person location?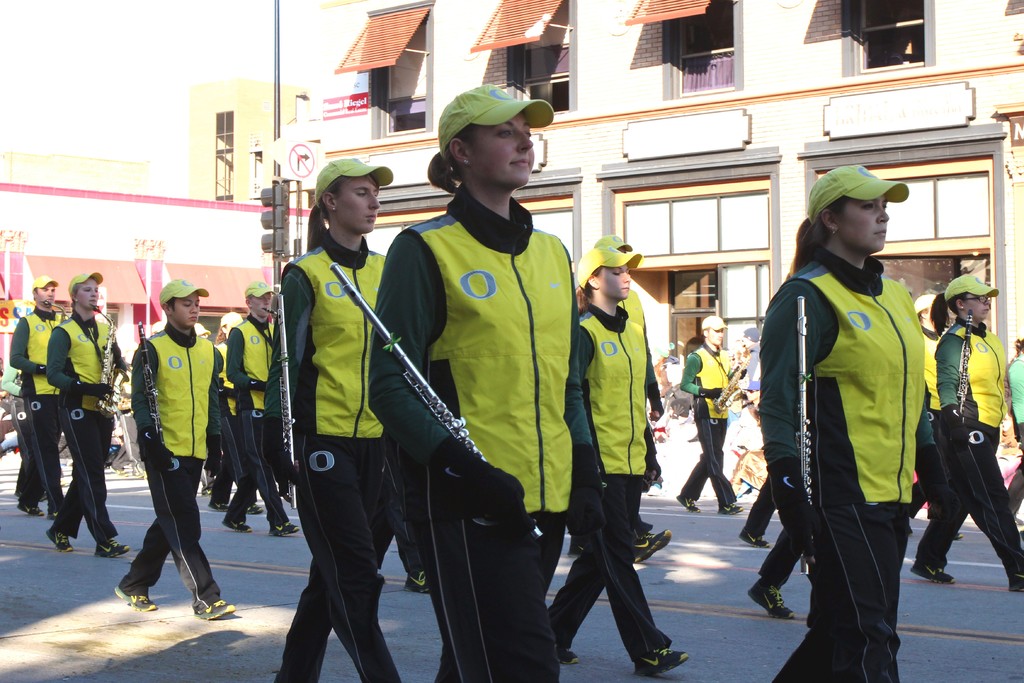
(540,247,692,674)
